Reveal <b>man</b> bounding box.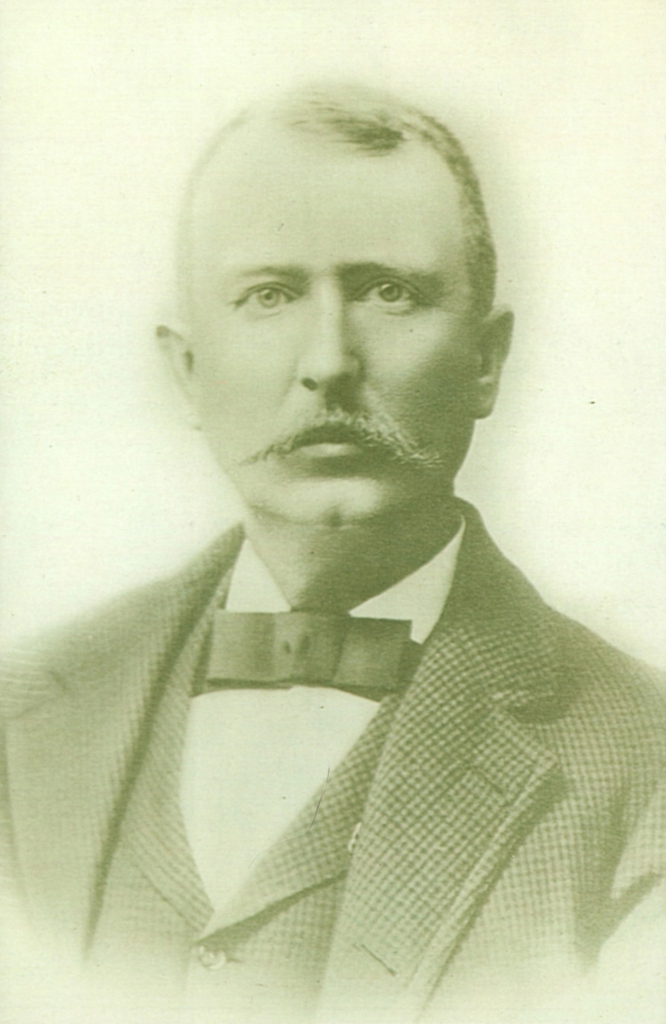
Revealed: 37/81/645/933.
